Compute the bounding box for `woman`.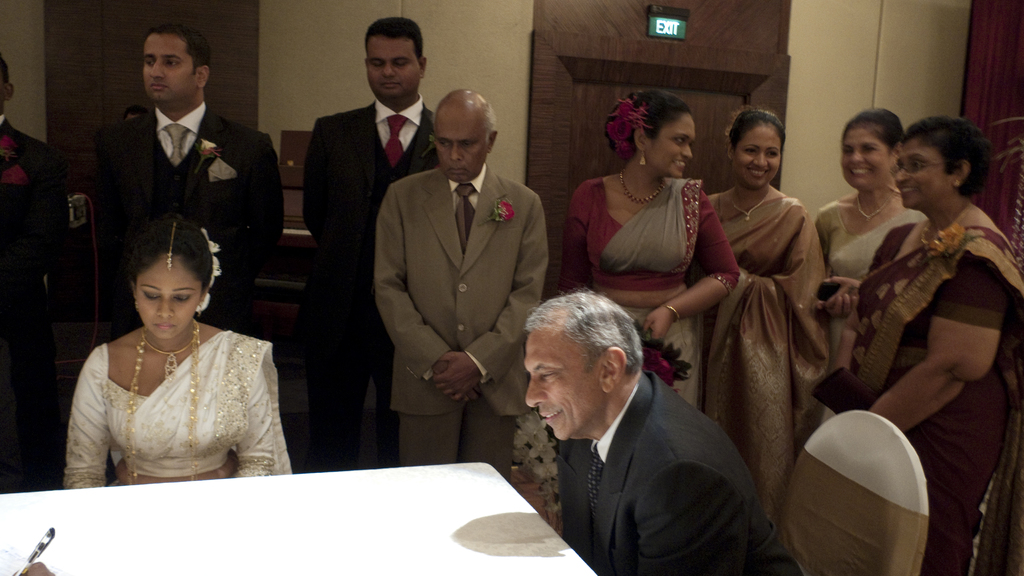
{"x1": 562, "y1": 88, "x2": 742, "y2": 409}.
